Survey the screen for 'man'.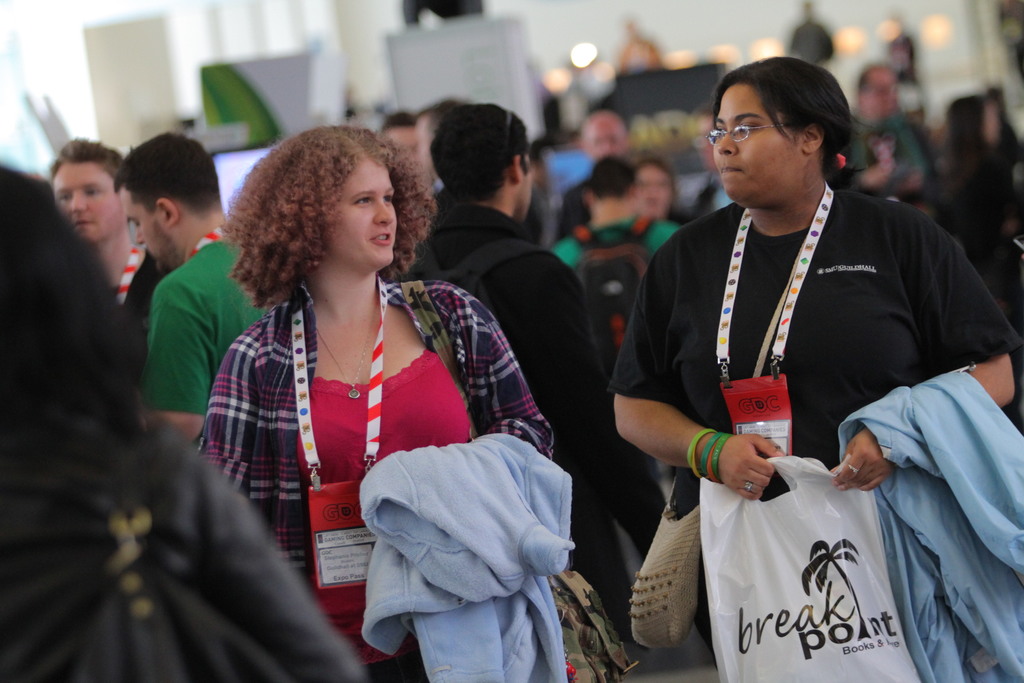
Survey found: 408:97:471:197.
